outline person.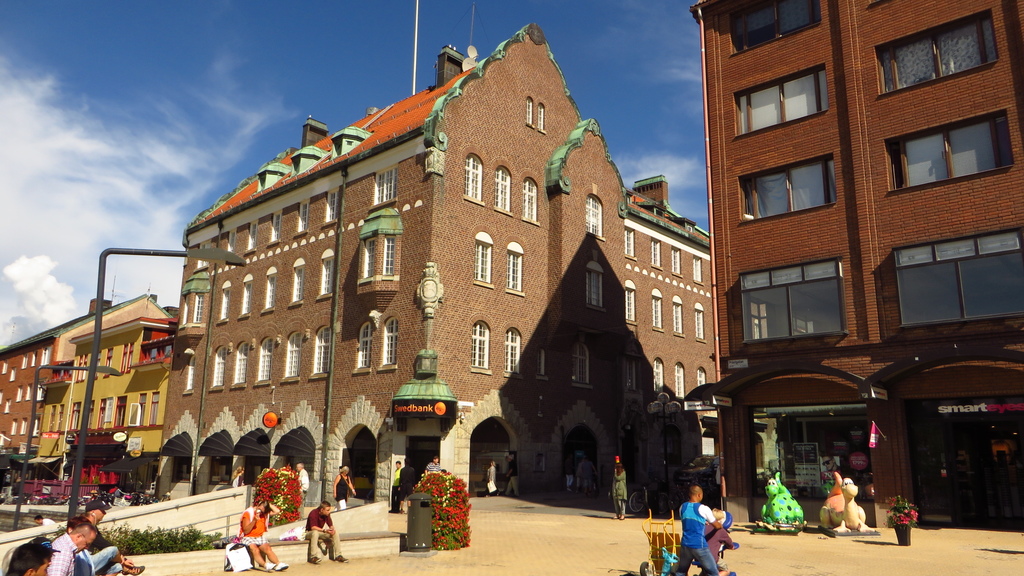
Outline: [303, 500, 349, 563].
